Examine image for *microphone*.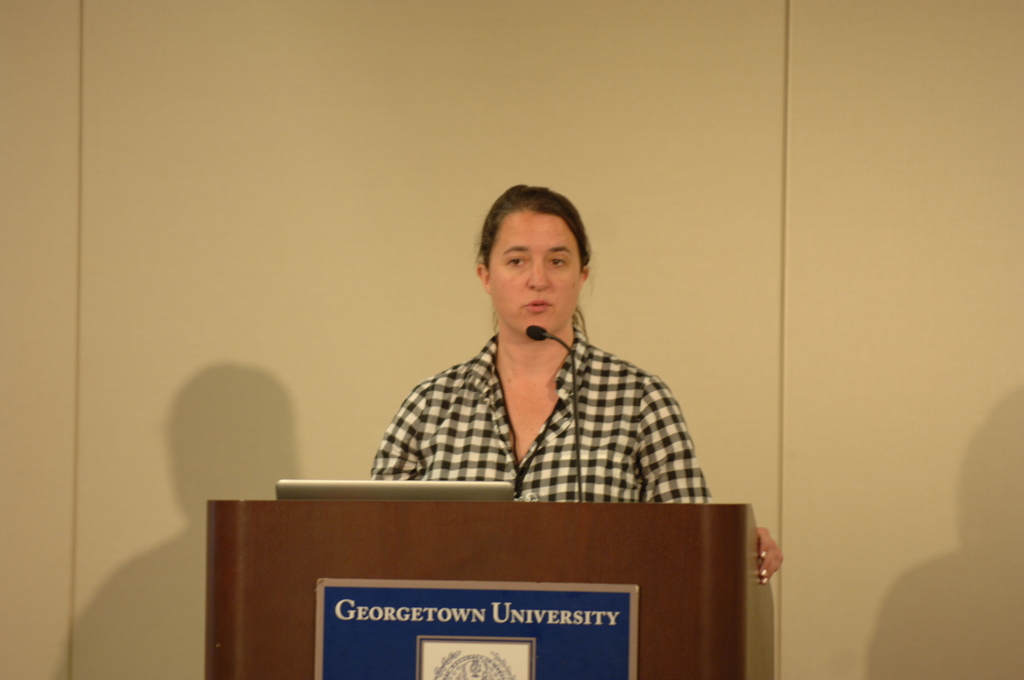
Examination result: (524,323,584,501).
